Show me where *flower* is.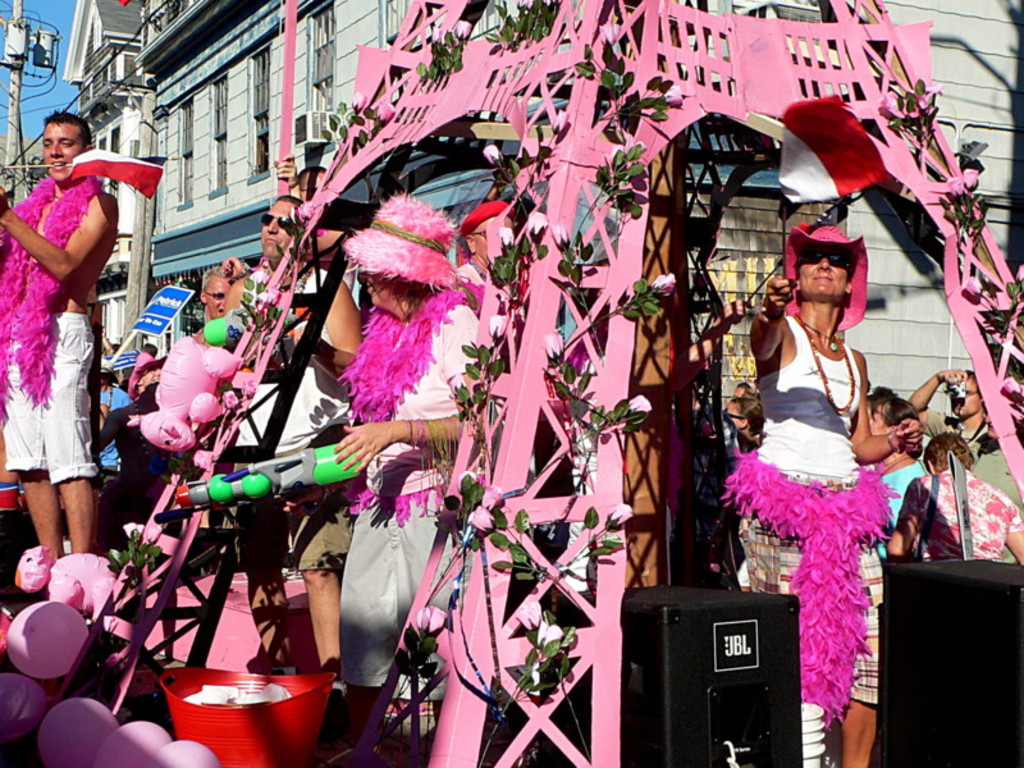
*flower* is at rect(996, 374, 1023, 398).
